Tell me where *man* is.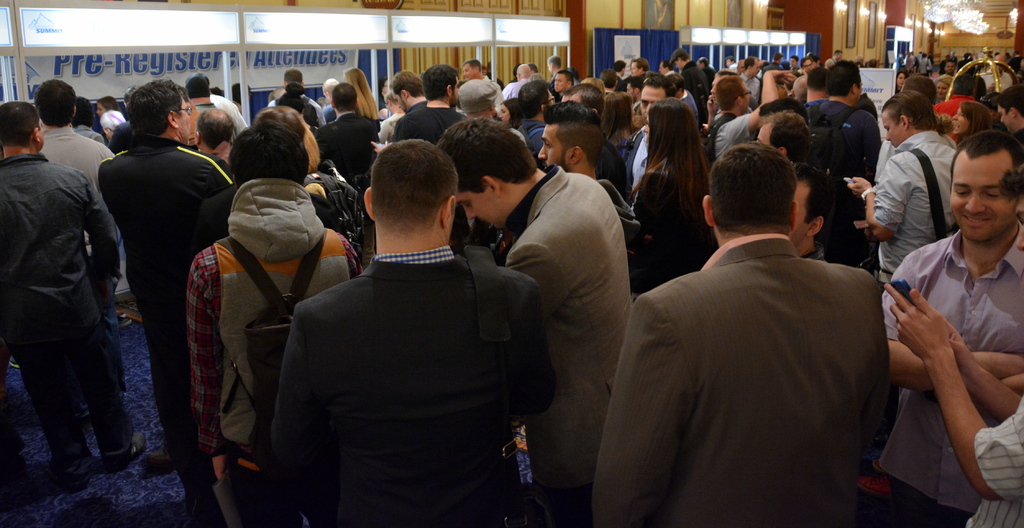
*man* is at locate(609, 109, 916, 523).
